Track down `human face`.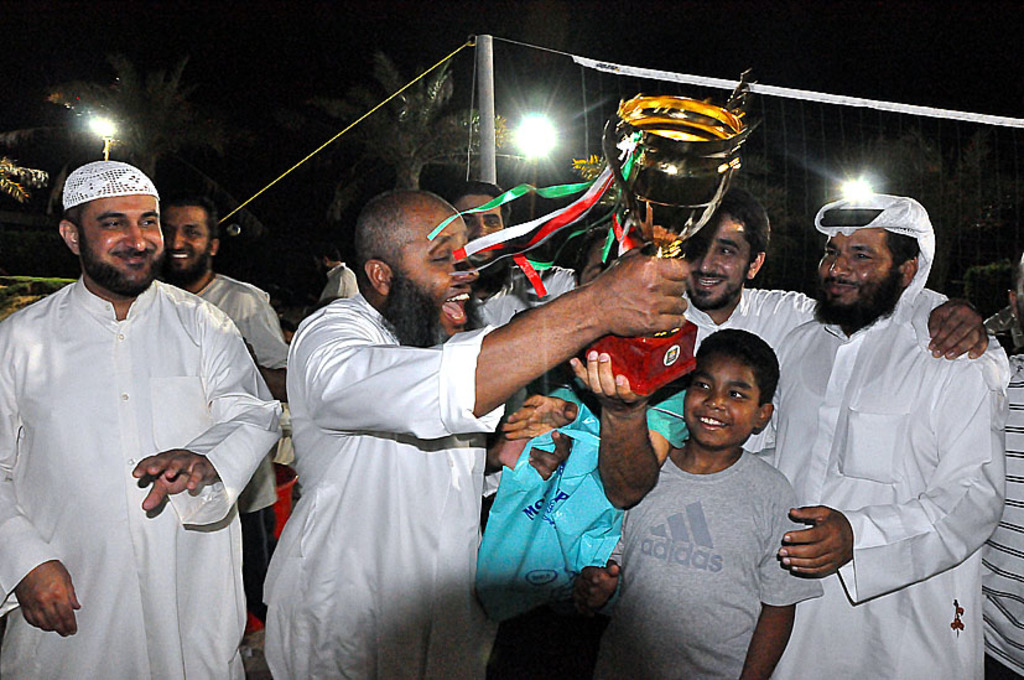
Tracked to detection(400, 204, 482, 339).
